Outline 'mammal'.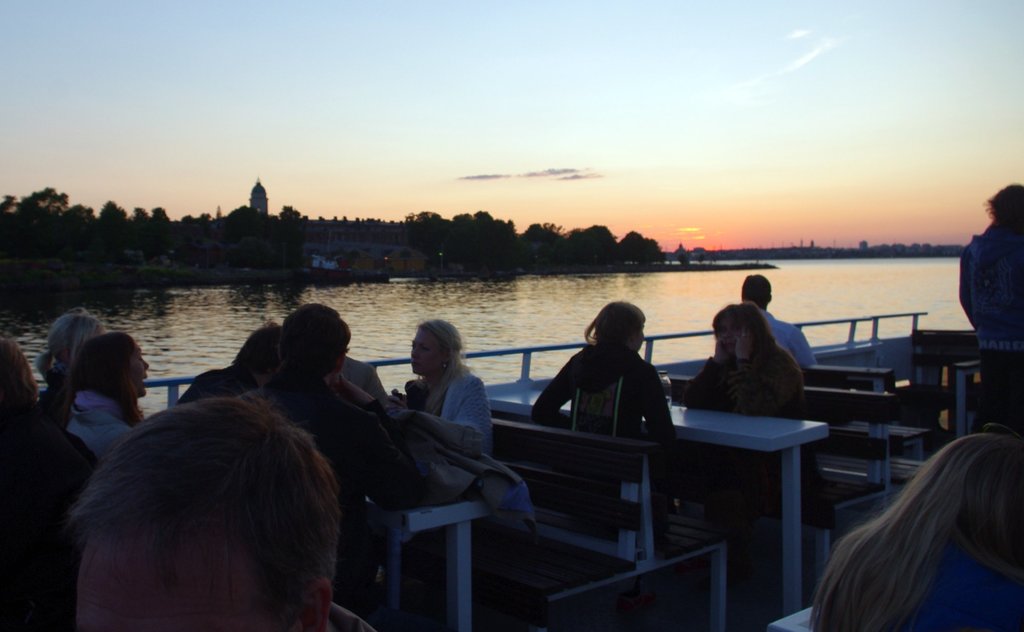
Outline: BBox(733, 269, 821, 374).
